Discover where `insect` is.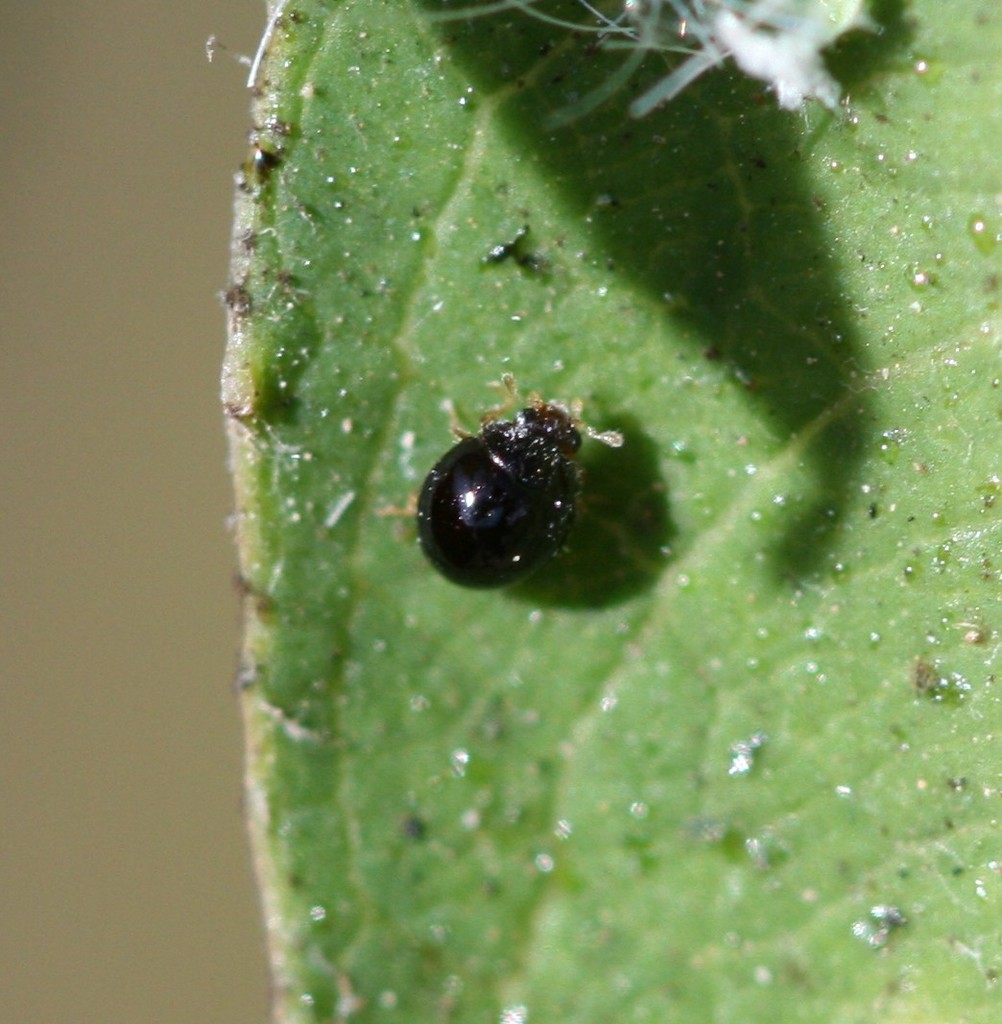
Discovered at (left=374, top=372, right=624, bottom=588).
